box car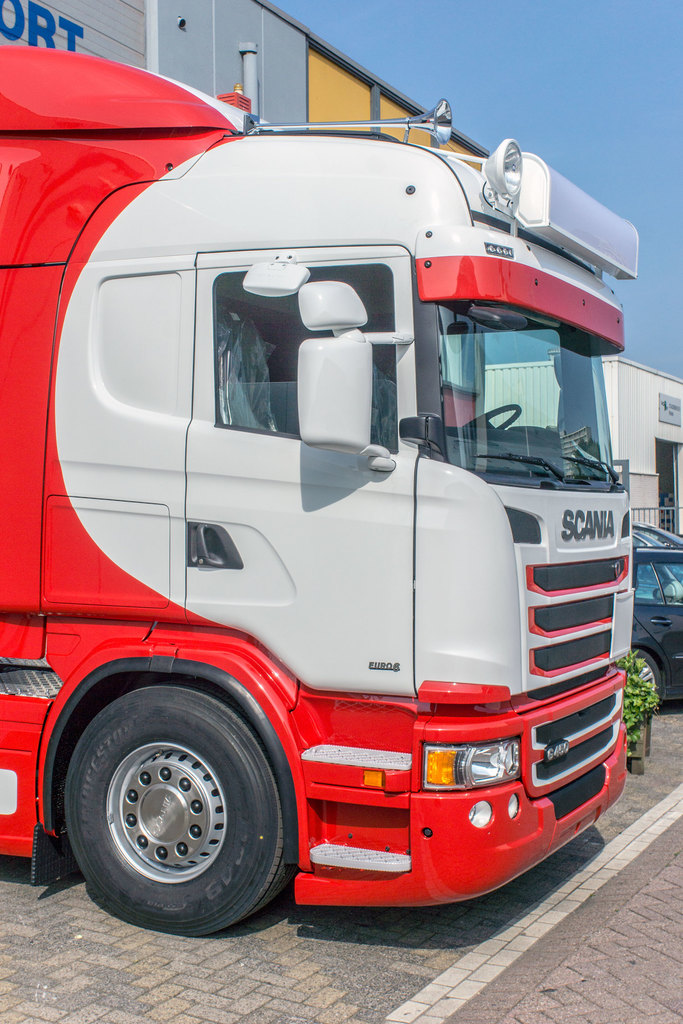
select_region(632, 520, 682, 707)
